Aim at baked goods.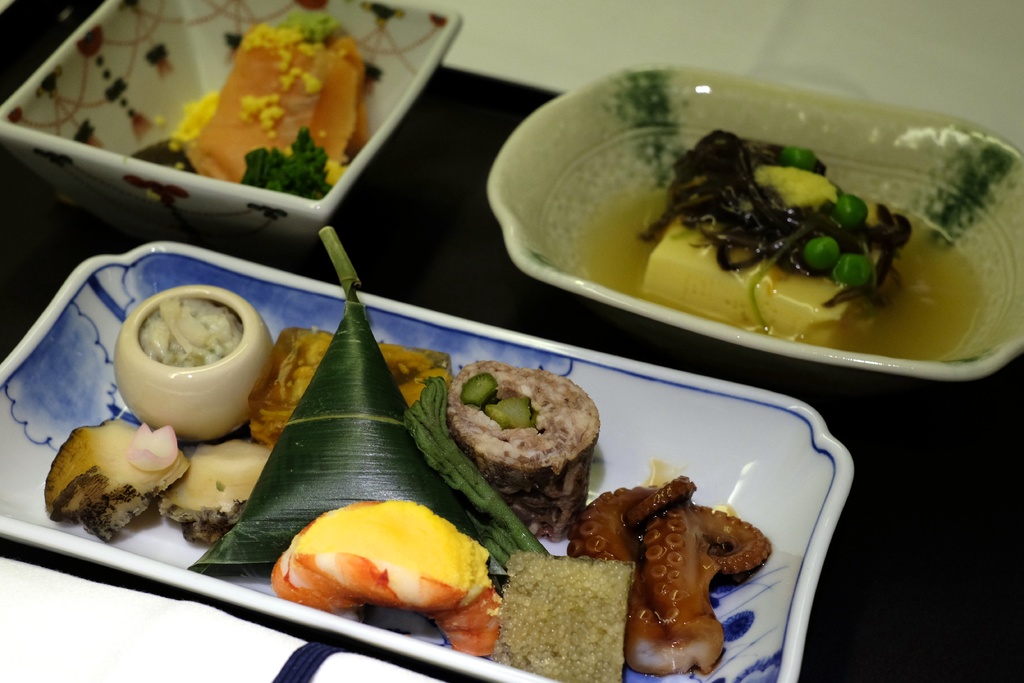
Aimed at <box>575,472,776,676</box>.
